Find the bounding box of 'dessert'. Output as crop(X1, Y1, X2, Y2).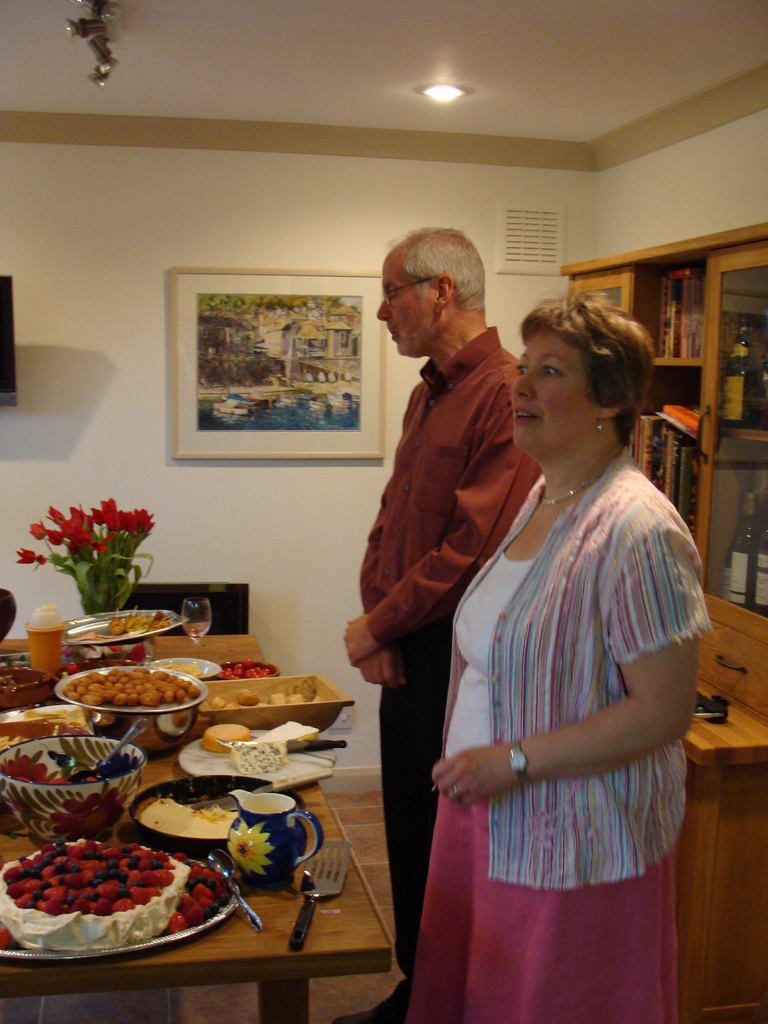
crop(18, 842, 242, 969).
